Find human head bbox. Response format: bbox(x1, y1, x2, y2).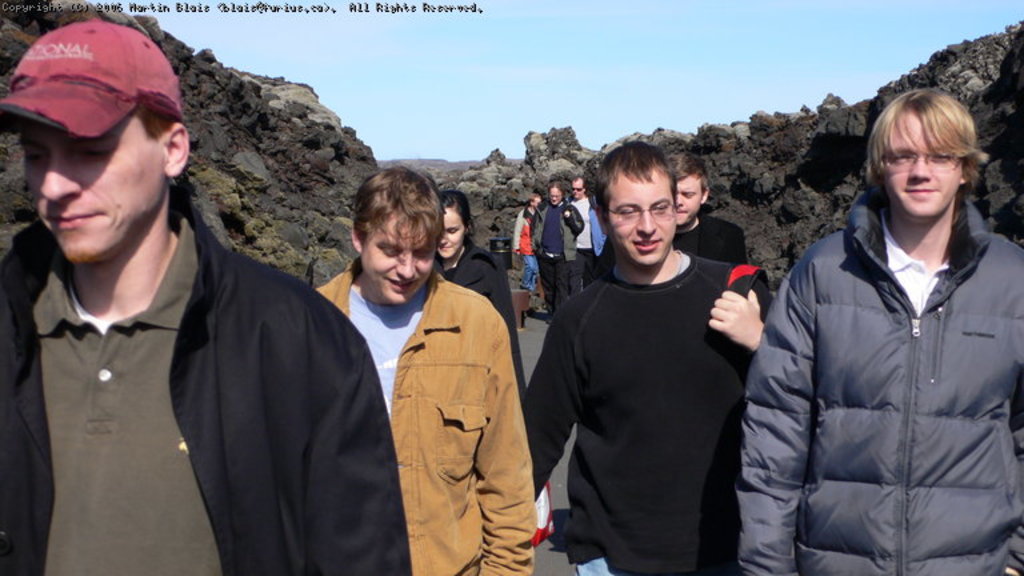
bbox(593, 140, 680, 269).
